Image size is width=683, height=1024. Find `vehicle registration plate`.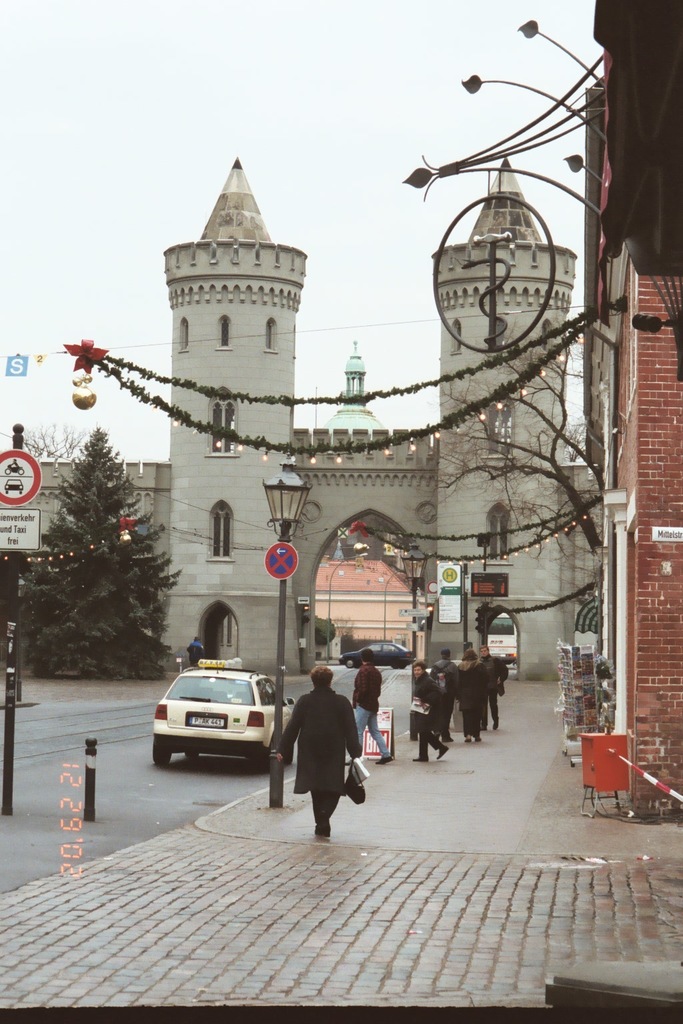
{"x1": 188, "y1": 712, "x2": 226, "y2": 729}.
